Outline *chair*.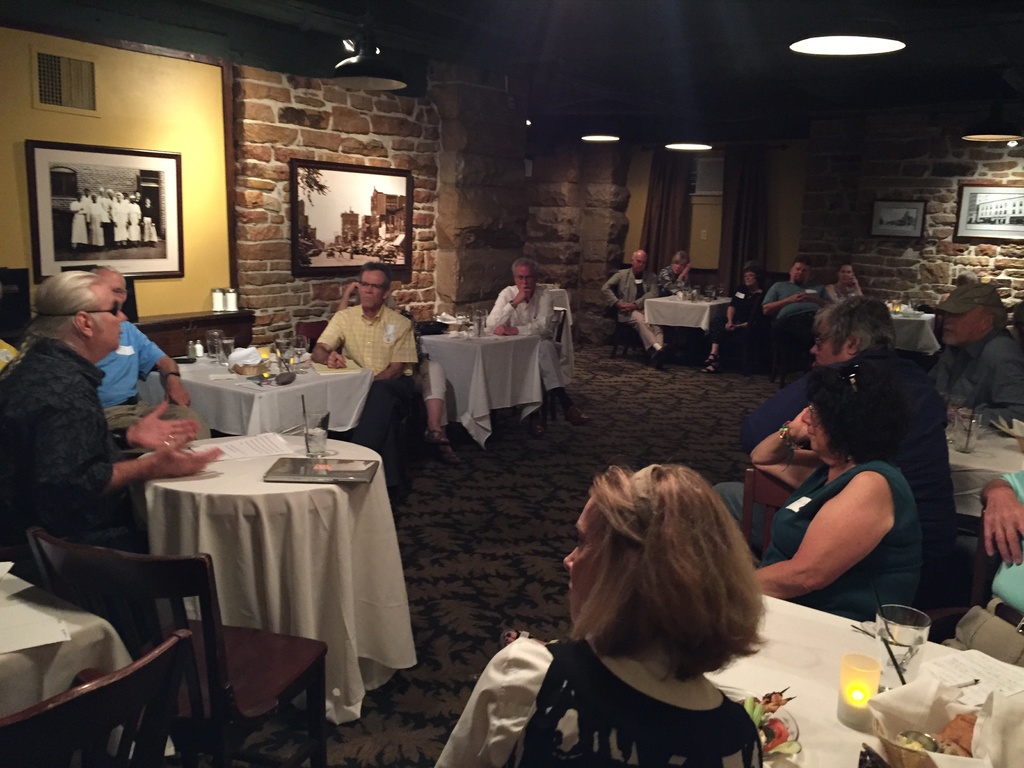
Outline: {"left": 0, "top": 628, "right": 196, "bottom": 767}.
